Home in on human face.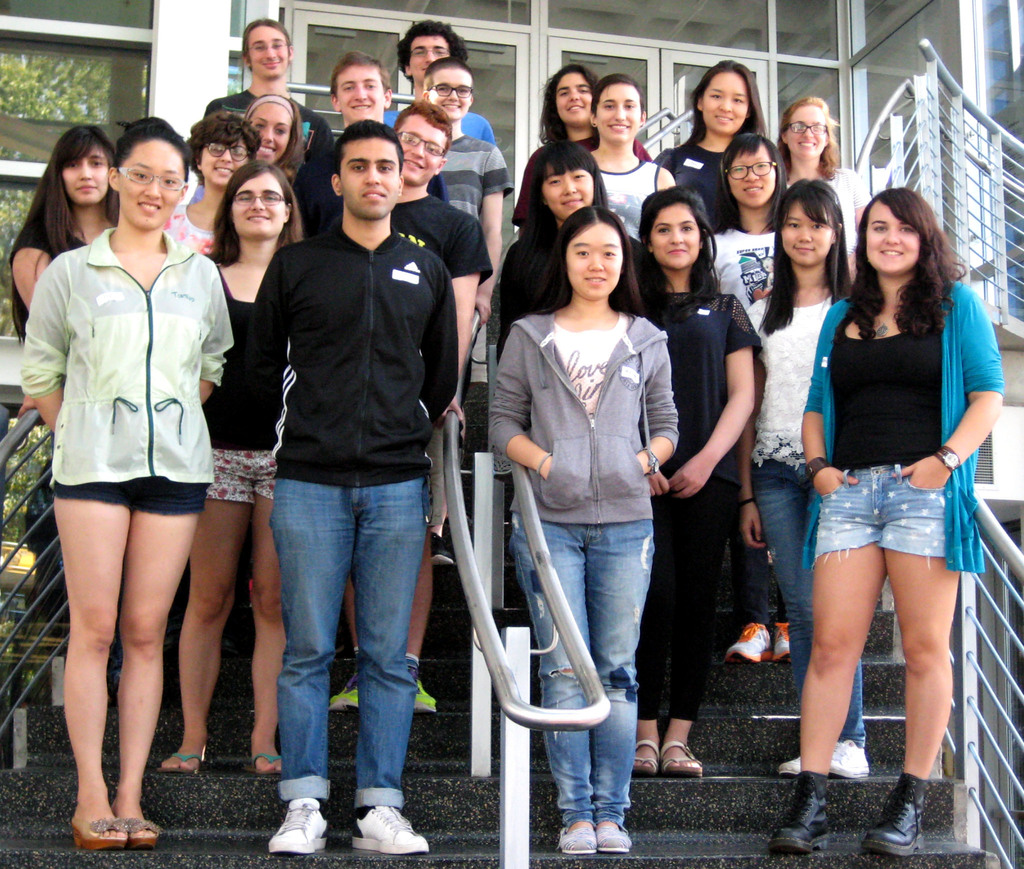
Homed in at bbox(556, 72, 593, 122).
